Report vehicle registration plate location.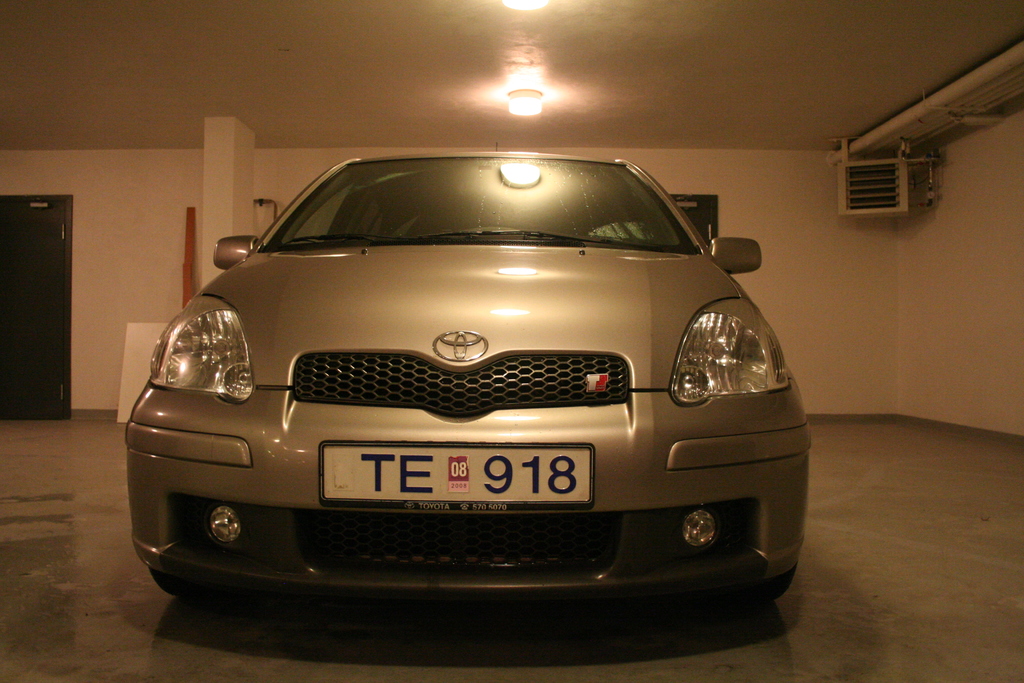
Report: crop(320, 438, 596, 513).
